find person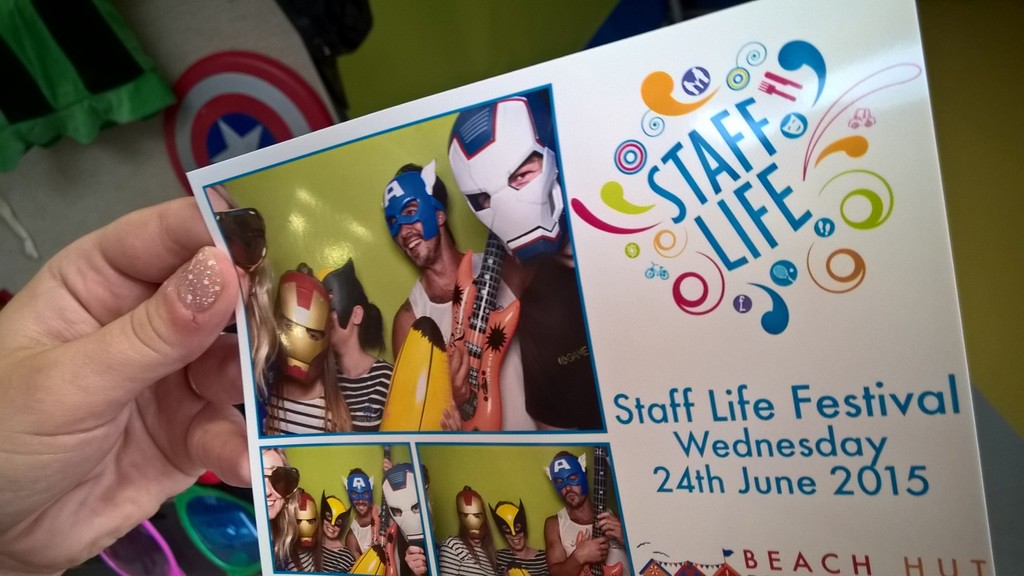
crop(287, 490, 321, 569)
